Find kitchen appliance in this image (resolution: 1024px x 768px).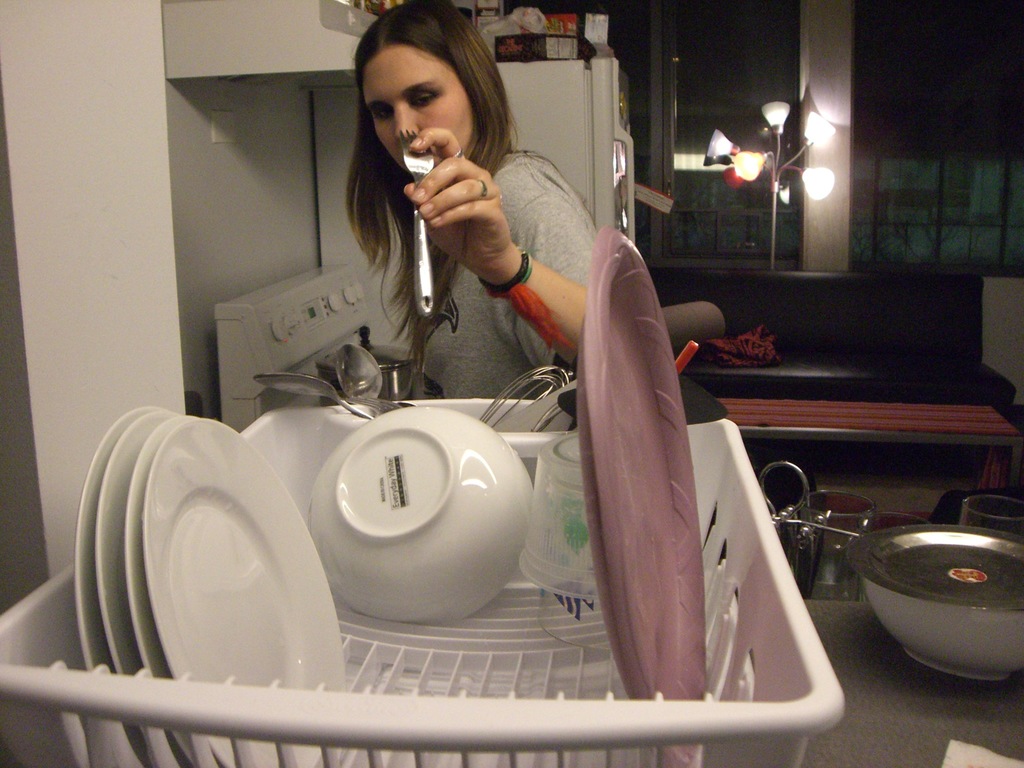
308 405 539 628.
